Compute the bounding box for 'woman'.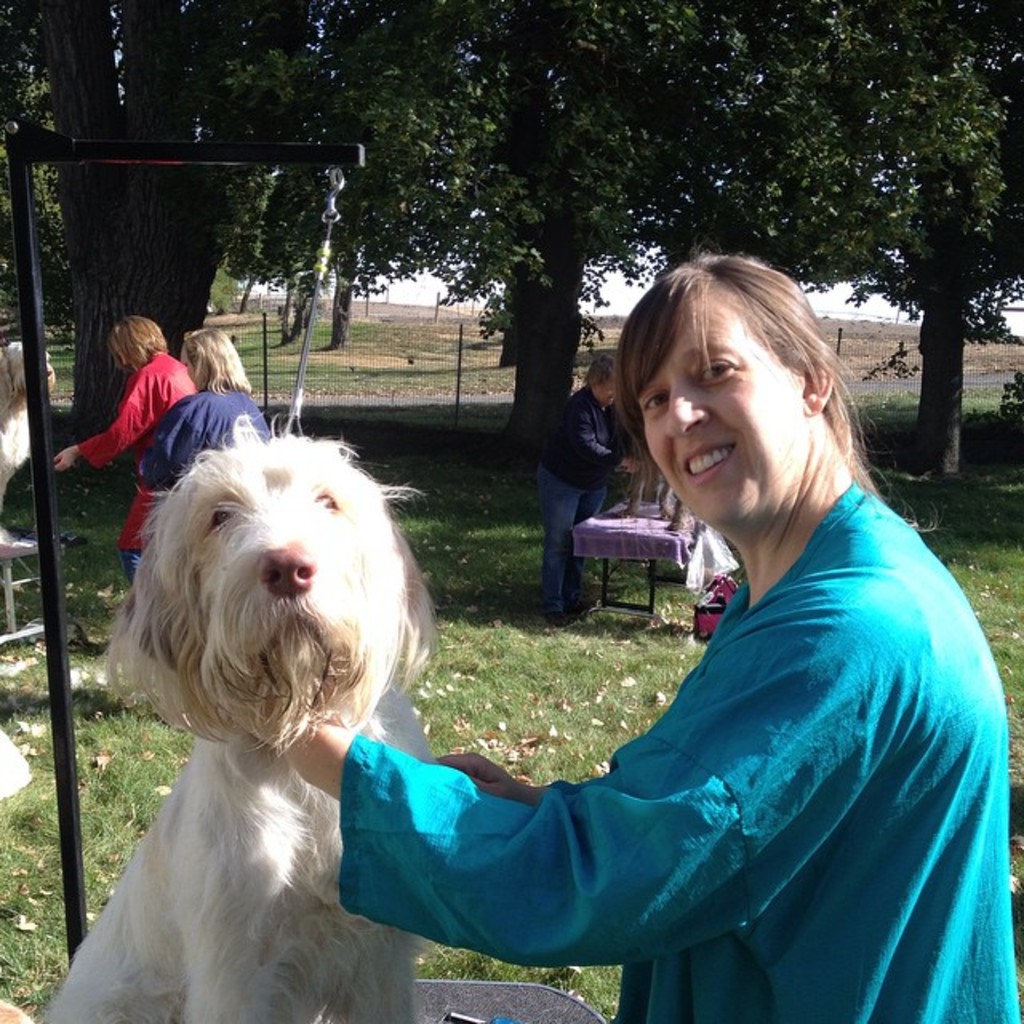
x1=141, y1=323, x2=272, y2=501.
